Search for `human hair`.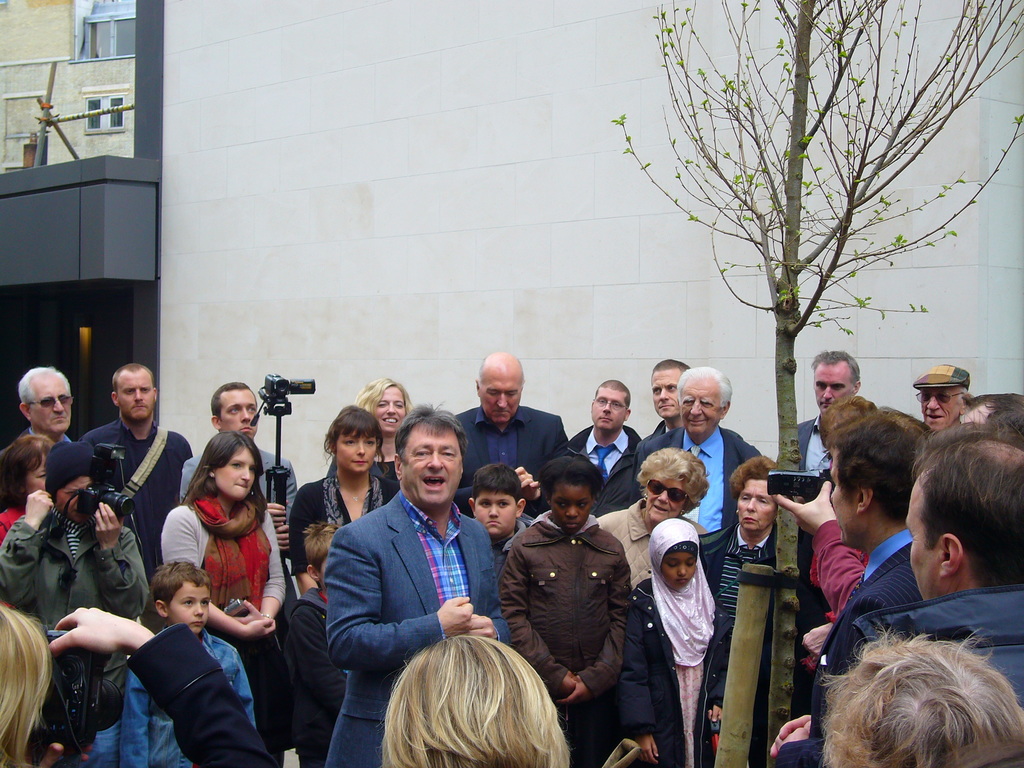
Found at [x1=0, y1=435, x2=55, y2=516].
